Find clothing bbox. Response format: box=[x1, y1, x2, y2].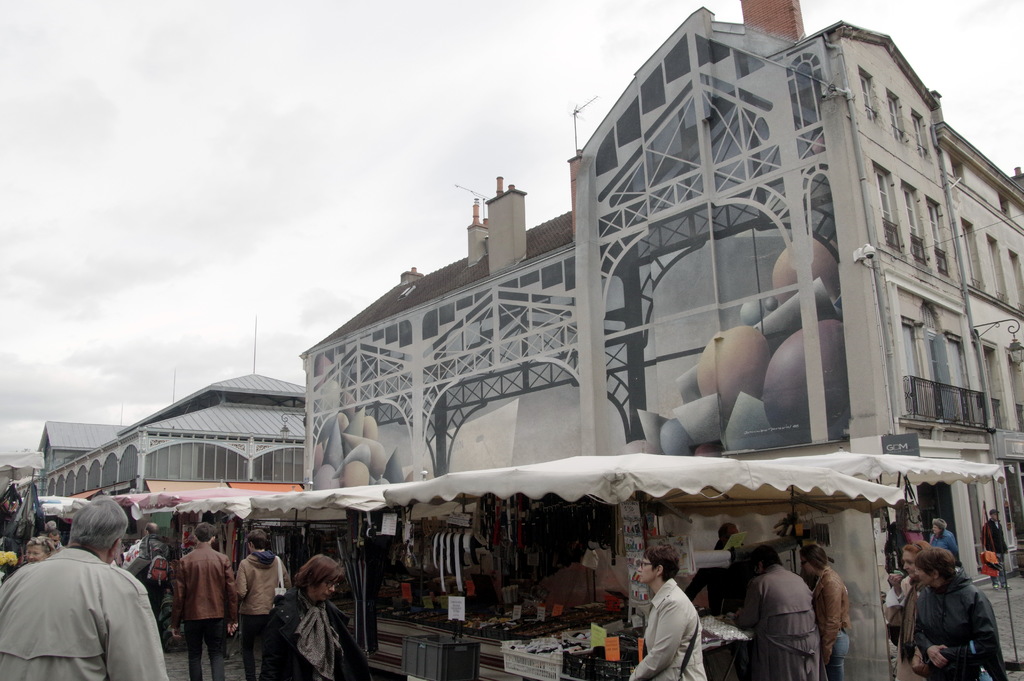
box=[892, 561, 911, 621].
